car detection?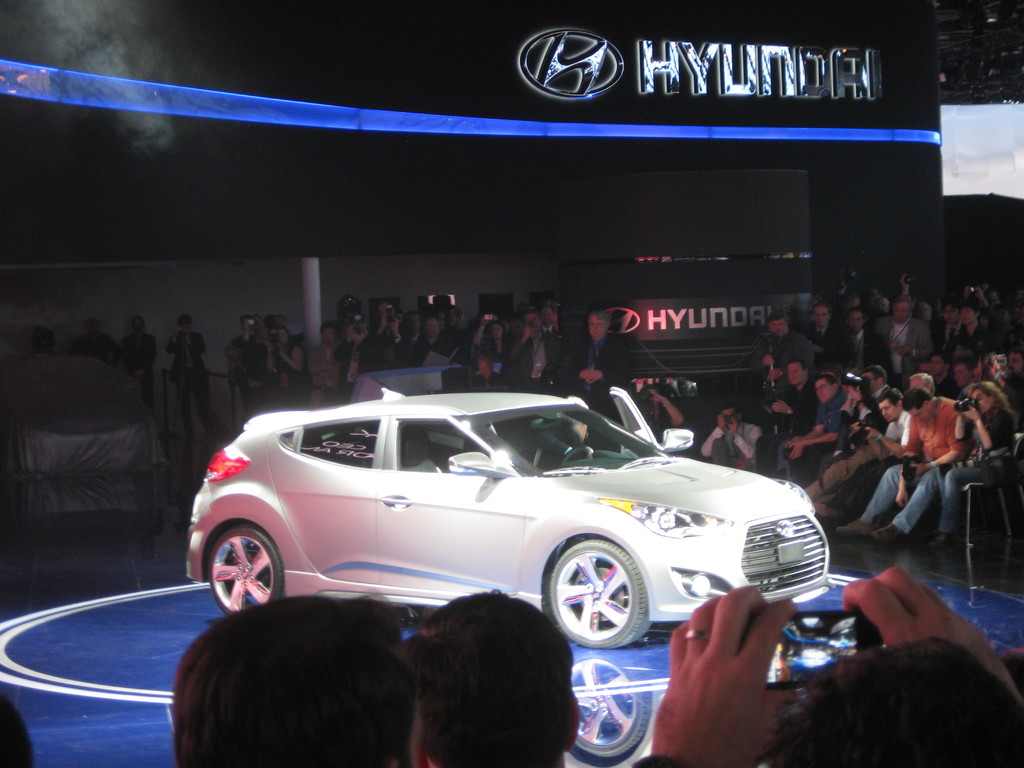
186 381 836 650
